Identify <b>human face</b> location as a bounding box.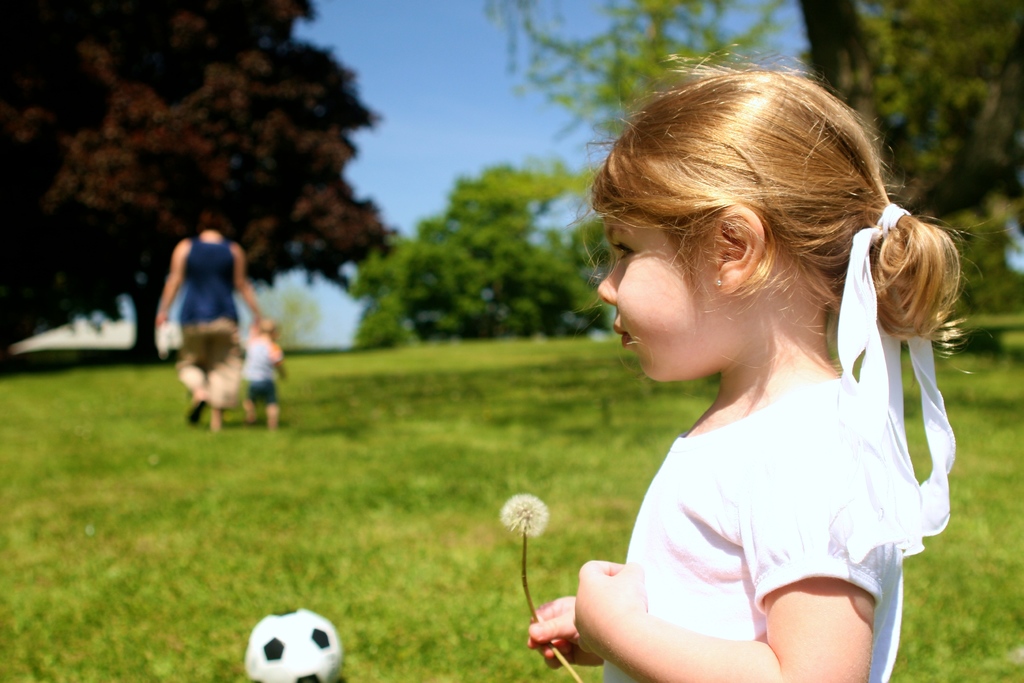
<box>596,203,721,383</box>.
